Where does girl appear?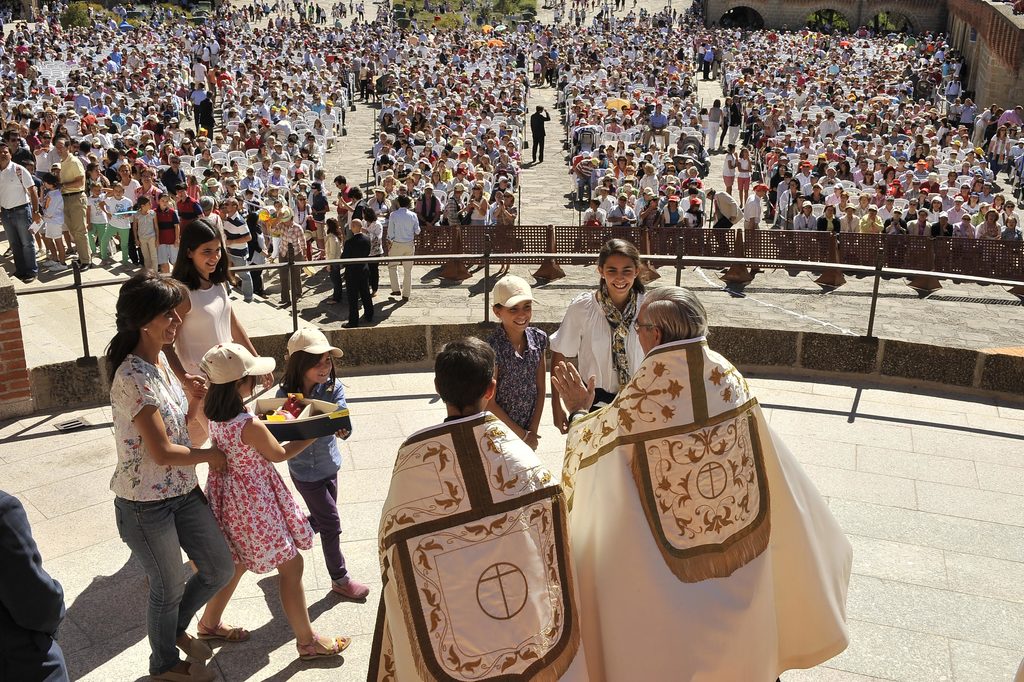
Appears at (481,275,548,449).
